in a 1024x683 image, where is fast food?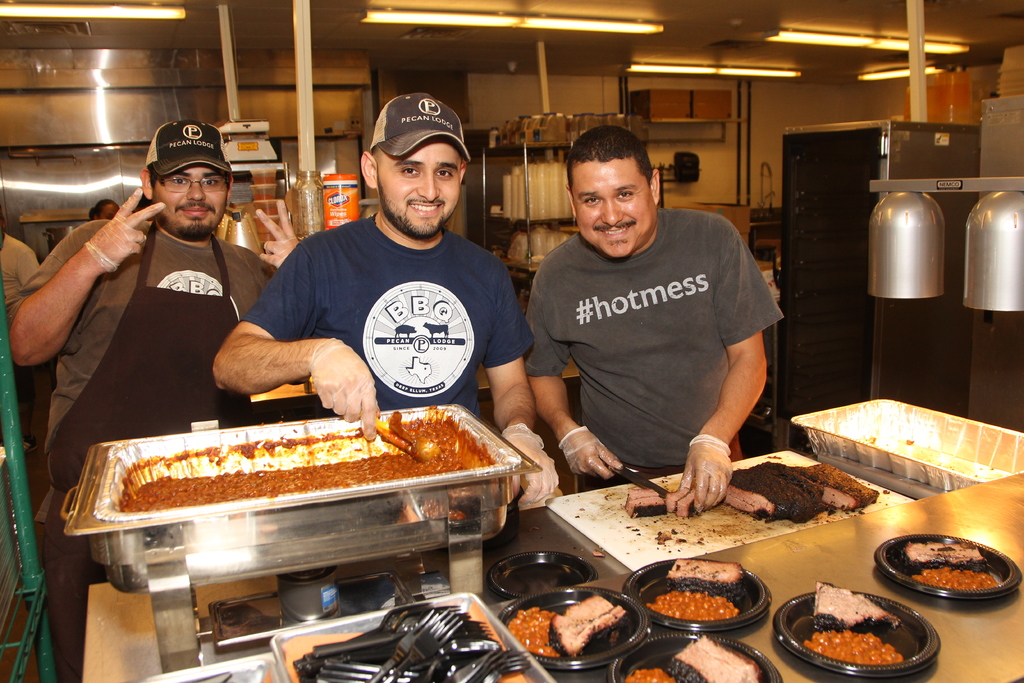
668,634,762,682.
